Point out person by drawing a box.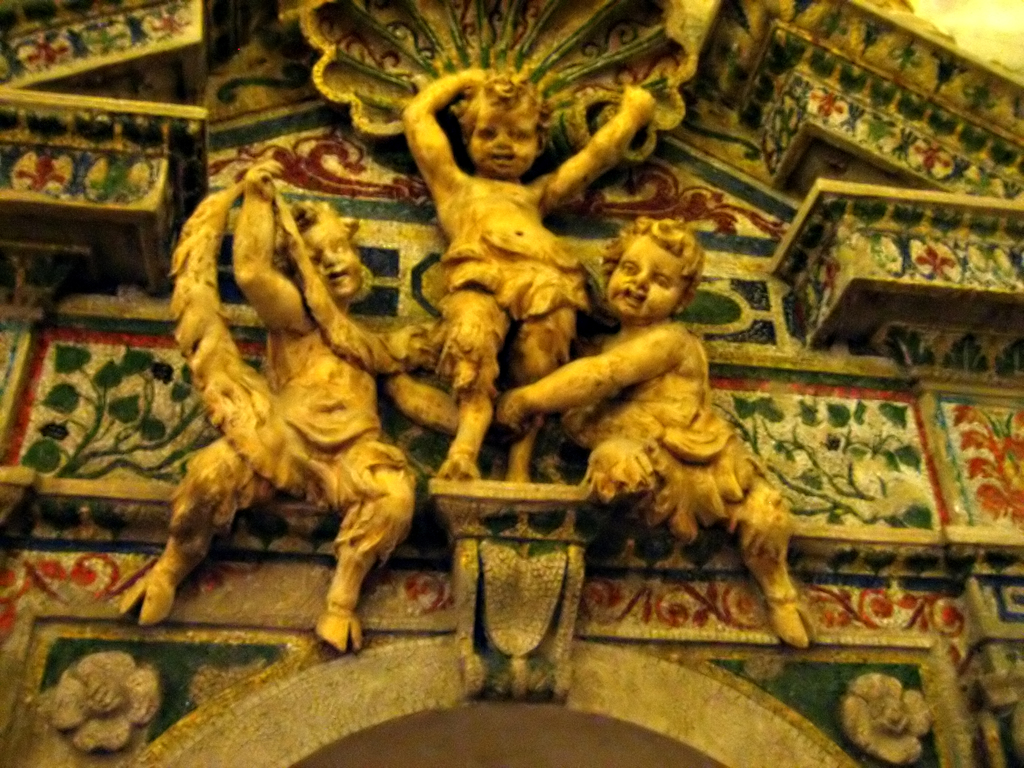
bbox(519, 223, 819, 666).
